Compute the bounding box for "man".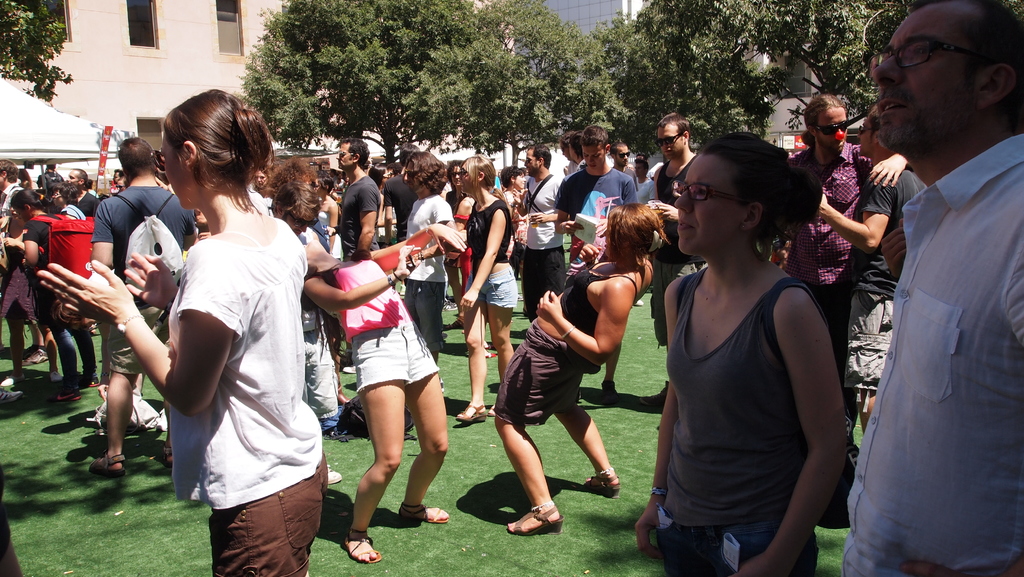
Rect(81, 136, 217, 482).
